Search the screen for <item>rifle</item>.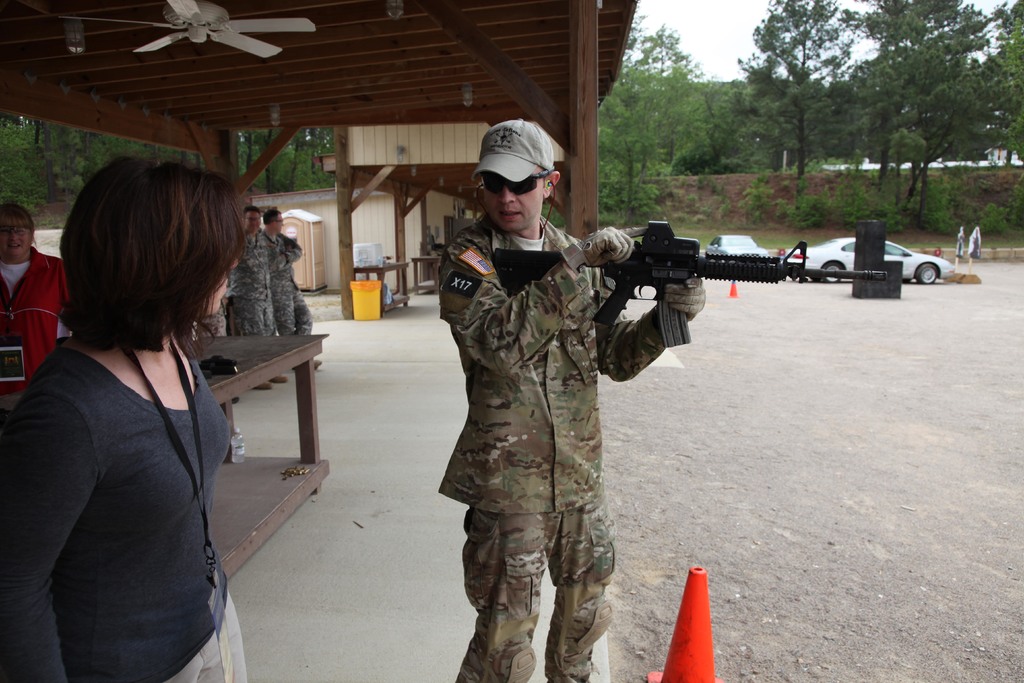
Found at region(554, 214, 897, 354).
